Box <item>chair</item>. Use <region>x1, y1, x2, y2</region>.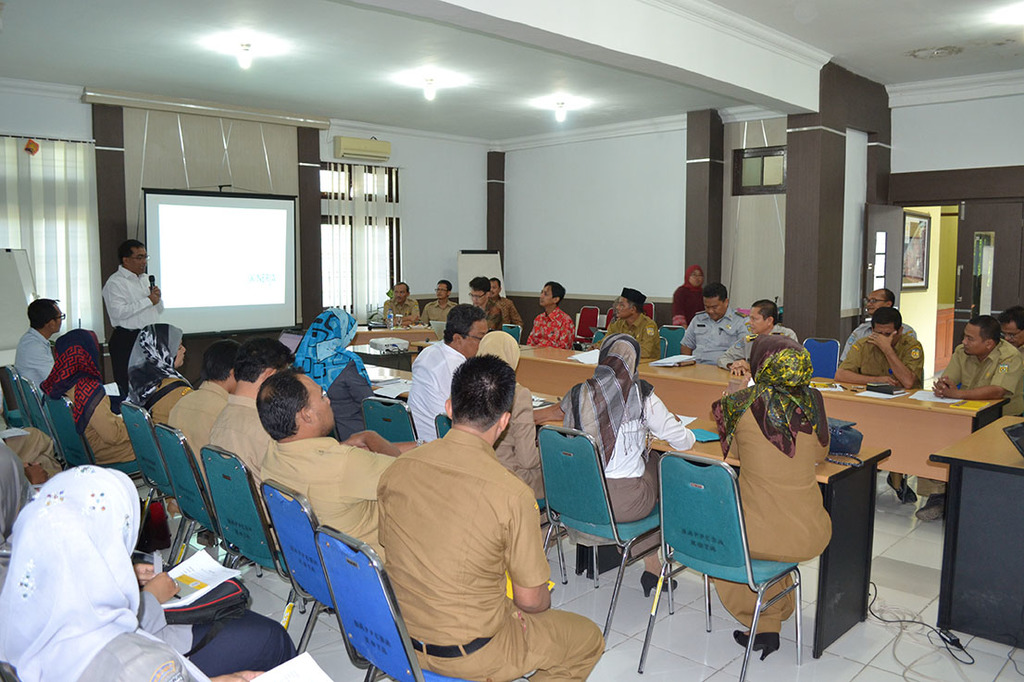
<region>589, 329, 607, 351</region>.
